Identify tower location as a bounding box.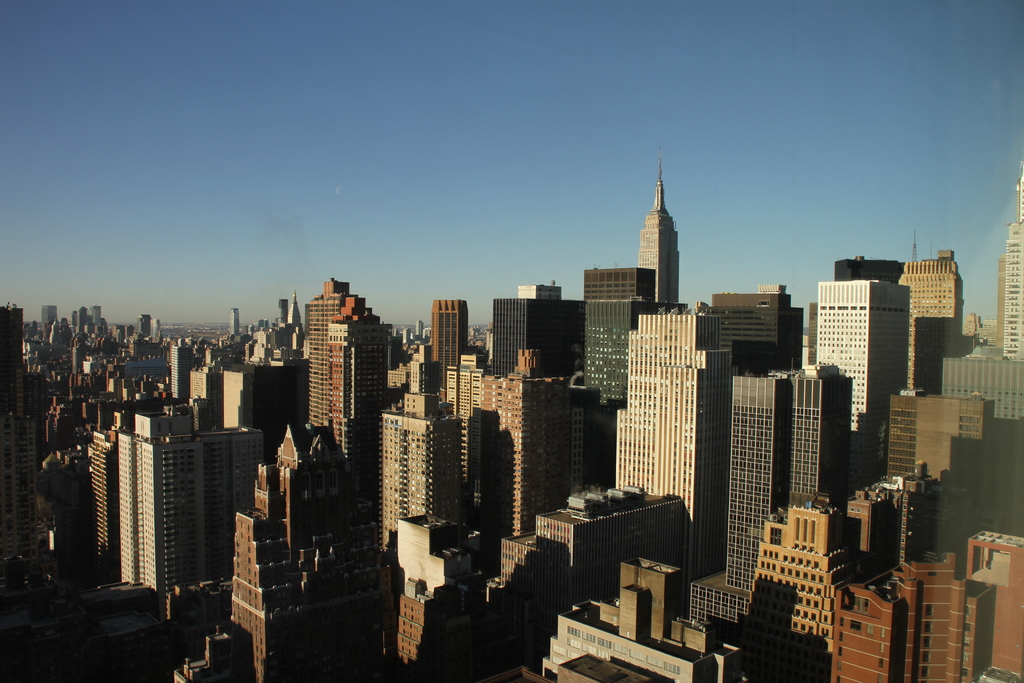
region(941, 205, 1023, 544).
